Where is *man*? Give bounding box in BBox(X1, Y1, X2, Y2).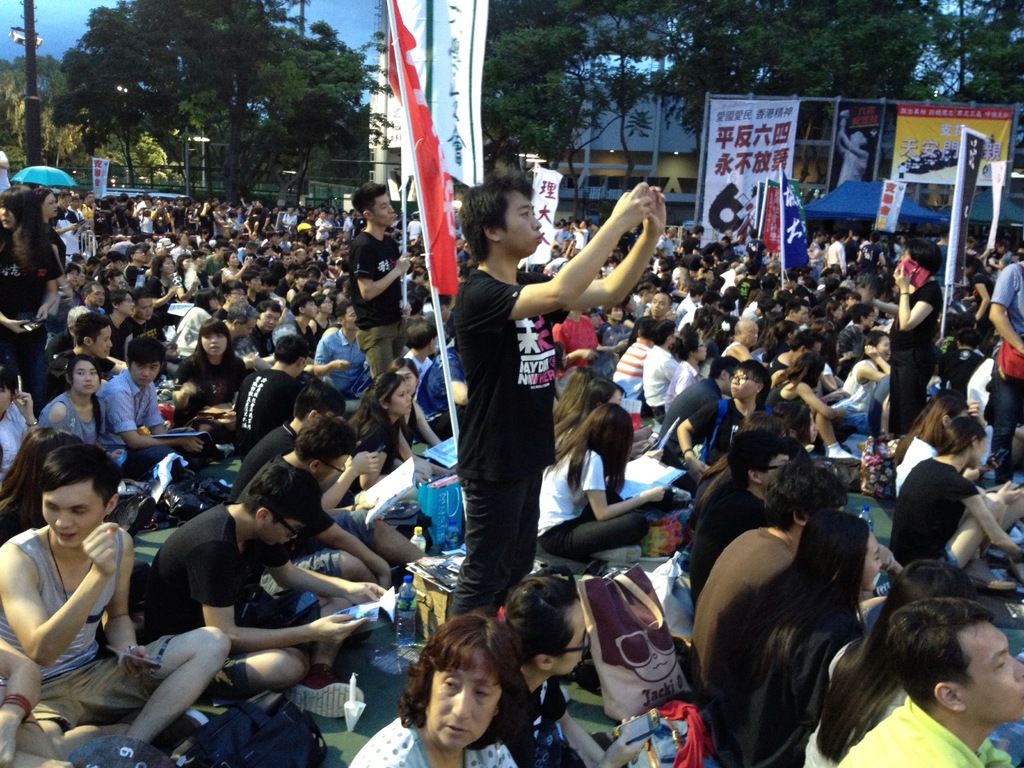
BBox(835, 596, 1023, 767).
